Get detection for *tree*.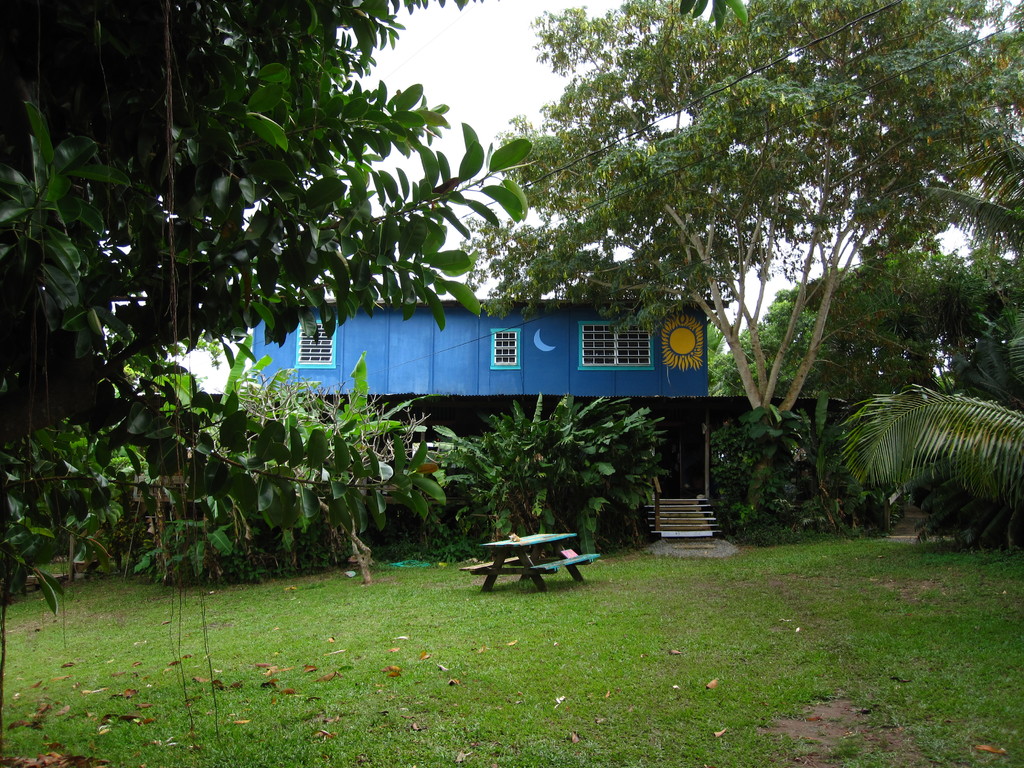
Detection: <bbox>840, 138, 1023, 501</bbox>.
